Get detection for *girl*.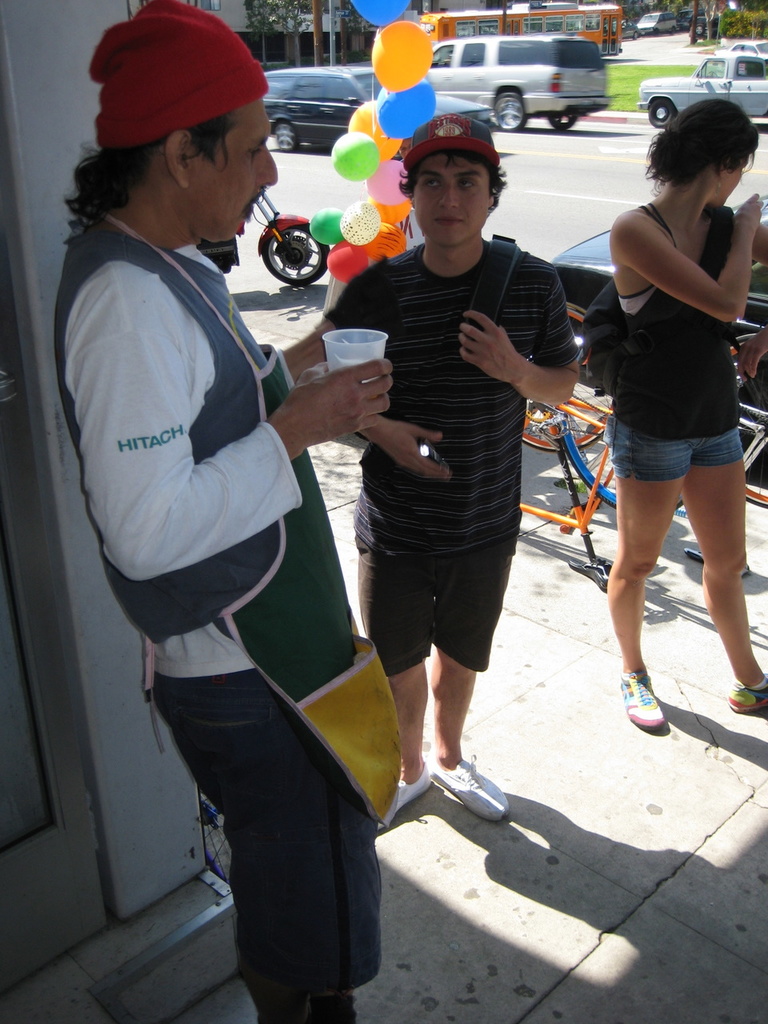
Detection: x1=605 y1=98 x2=767 y2=730.
